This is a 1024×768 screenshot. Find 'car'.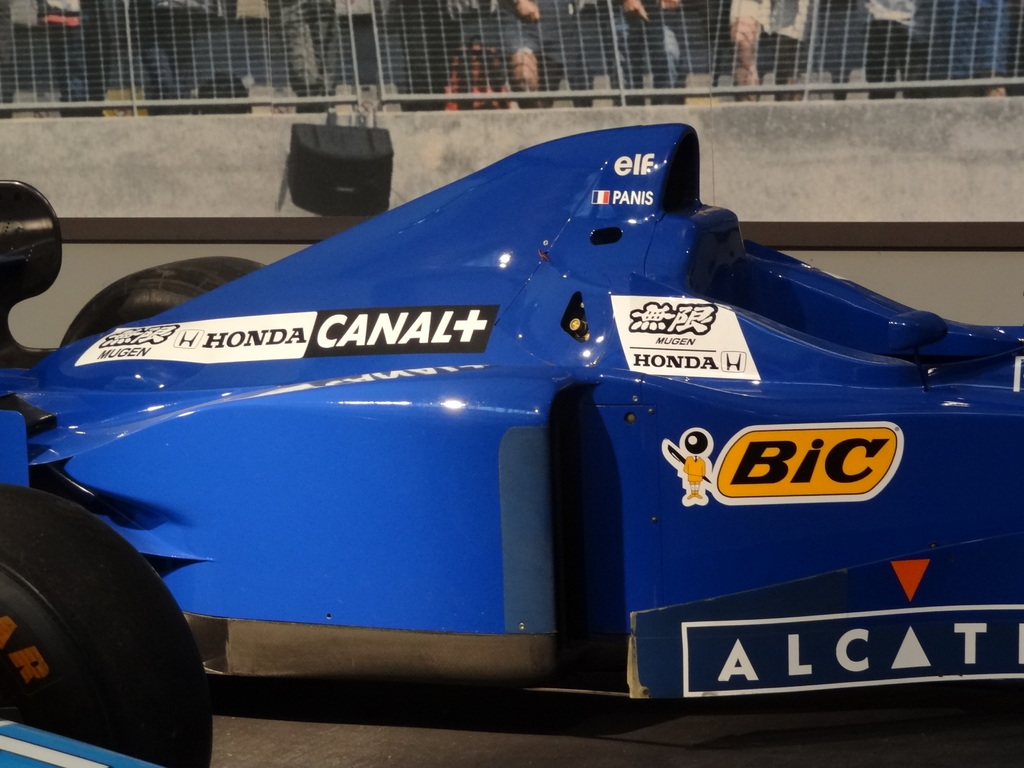
Bounding box: detection(12, 113, 1004, 722).
